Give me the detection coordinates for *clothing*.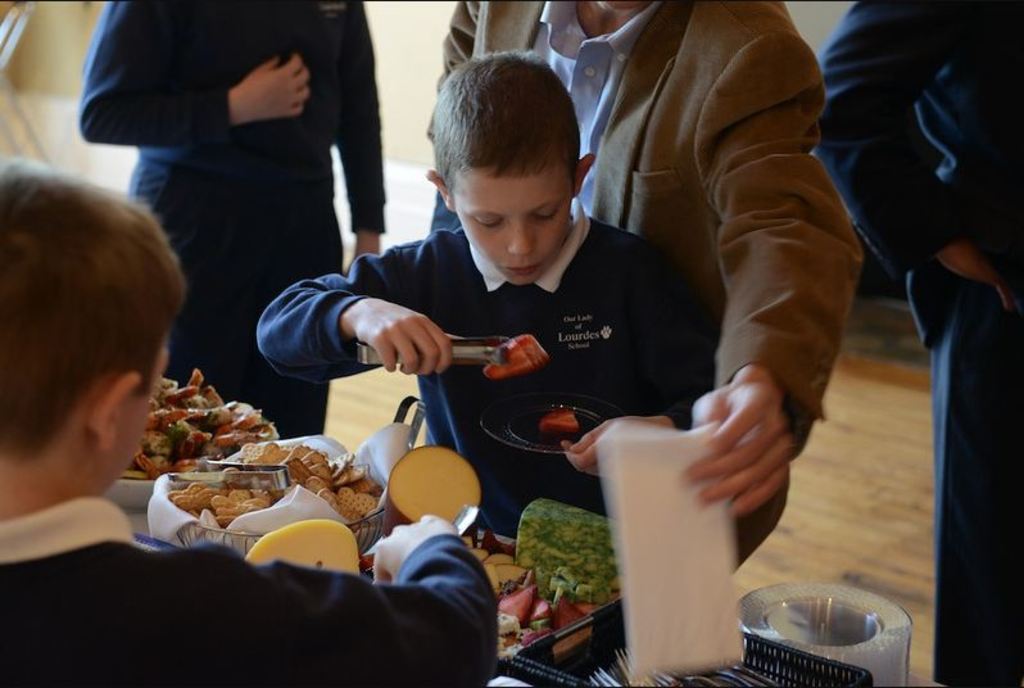
Rect(0, 493, 508, 687).
